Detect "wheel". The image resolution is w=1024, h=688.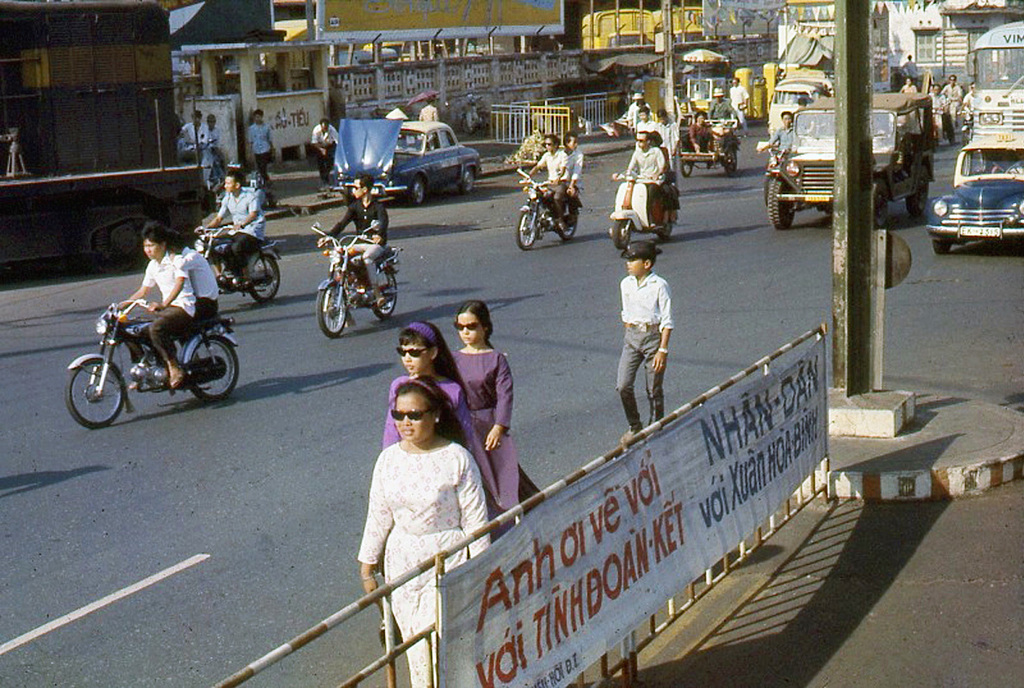
{"left": 183, "top": 341, "right": 240, "bottom": 405}.
